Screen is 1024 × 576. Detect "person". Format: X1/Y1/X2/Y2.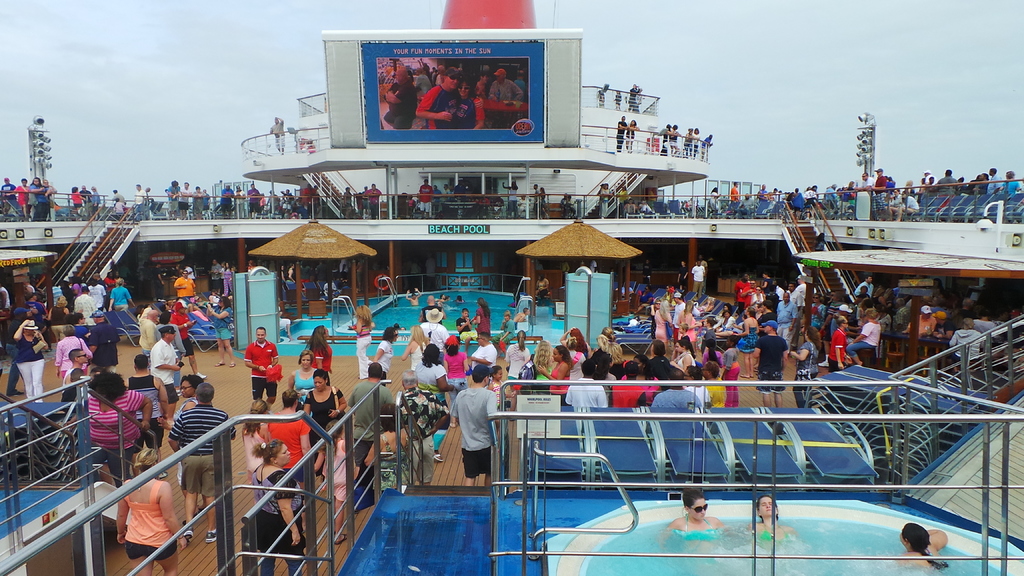
13/317/49/402.
